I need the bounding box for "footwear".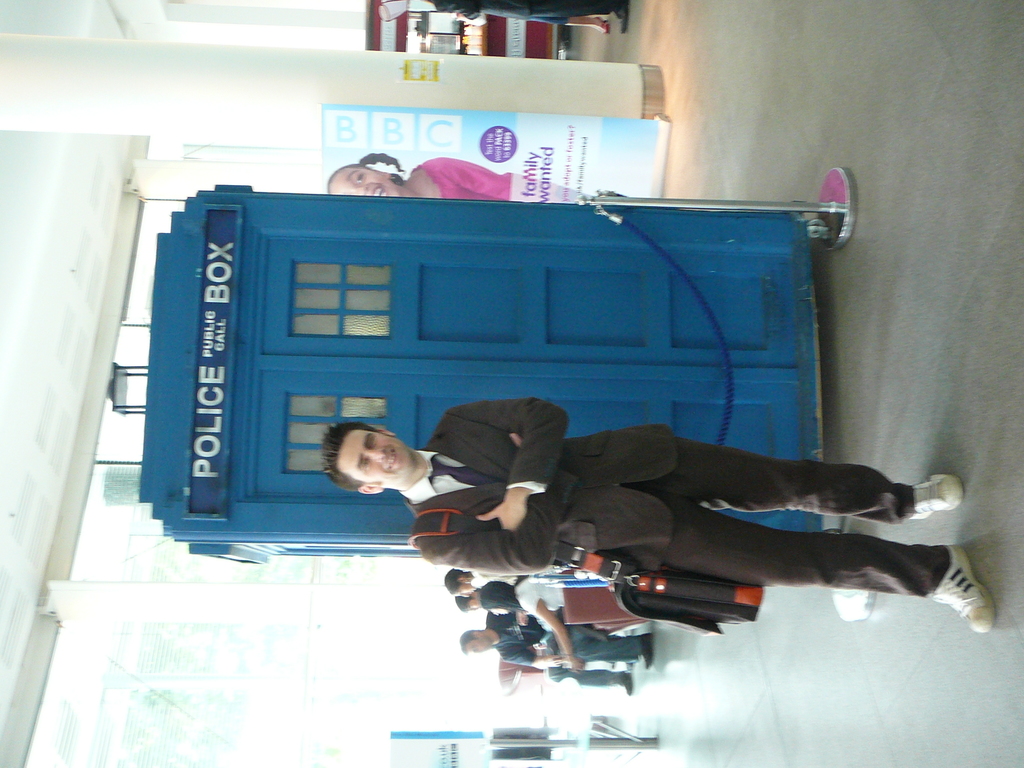
Here it is: [x1=596, y1=16, x2=611, y2=35].
